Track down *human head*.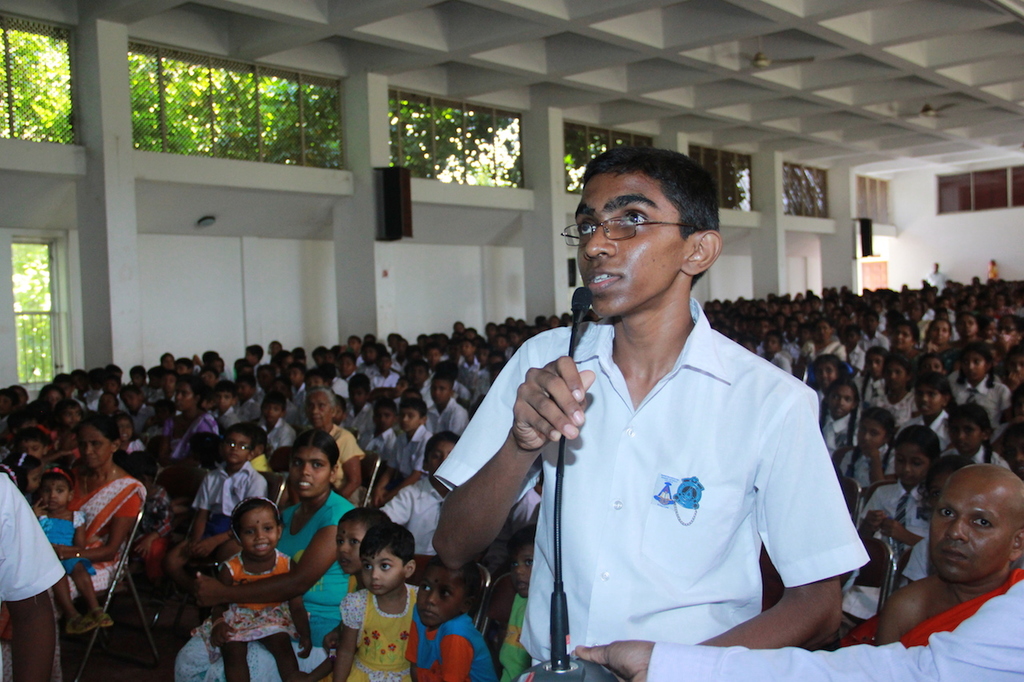
Tracked to 1002,349,1023,385.
